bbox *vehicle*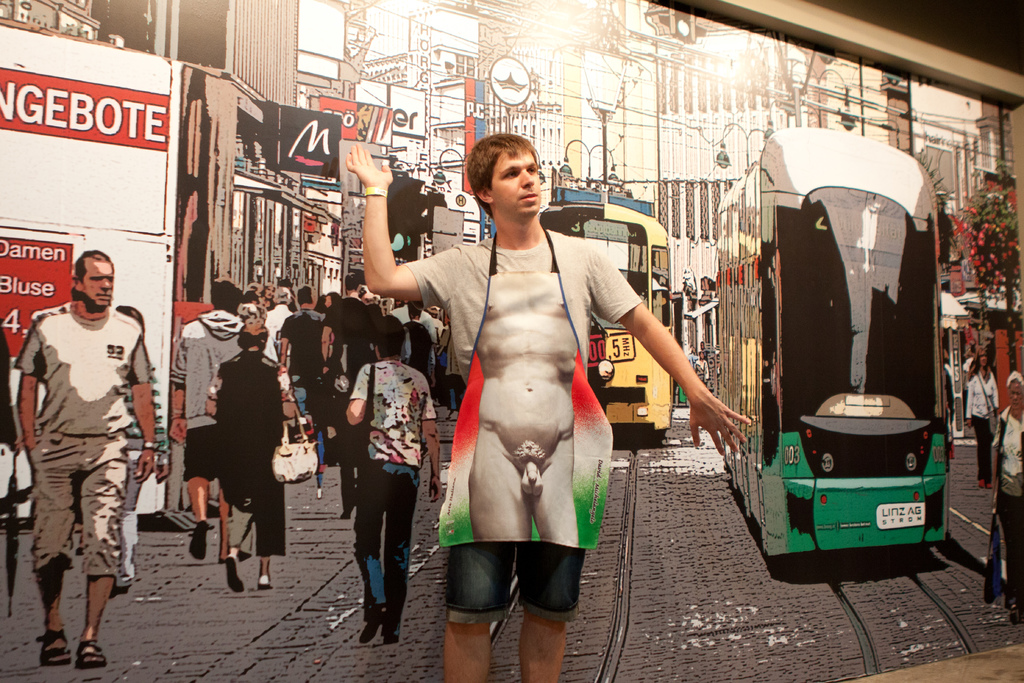
<bbox>714, 128, 950, 565</bbox>
